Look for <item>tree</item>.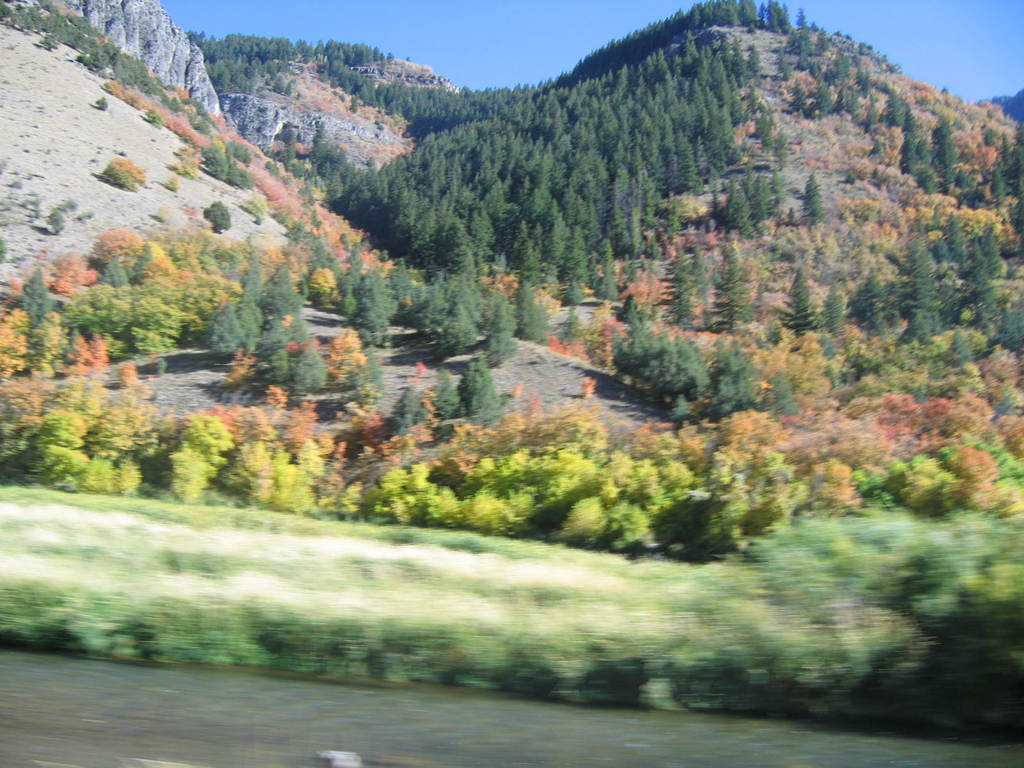
Found: <box>203,202,227,234</box>.
